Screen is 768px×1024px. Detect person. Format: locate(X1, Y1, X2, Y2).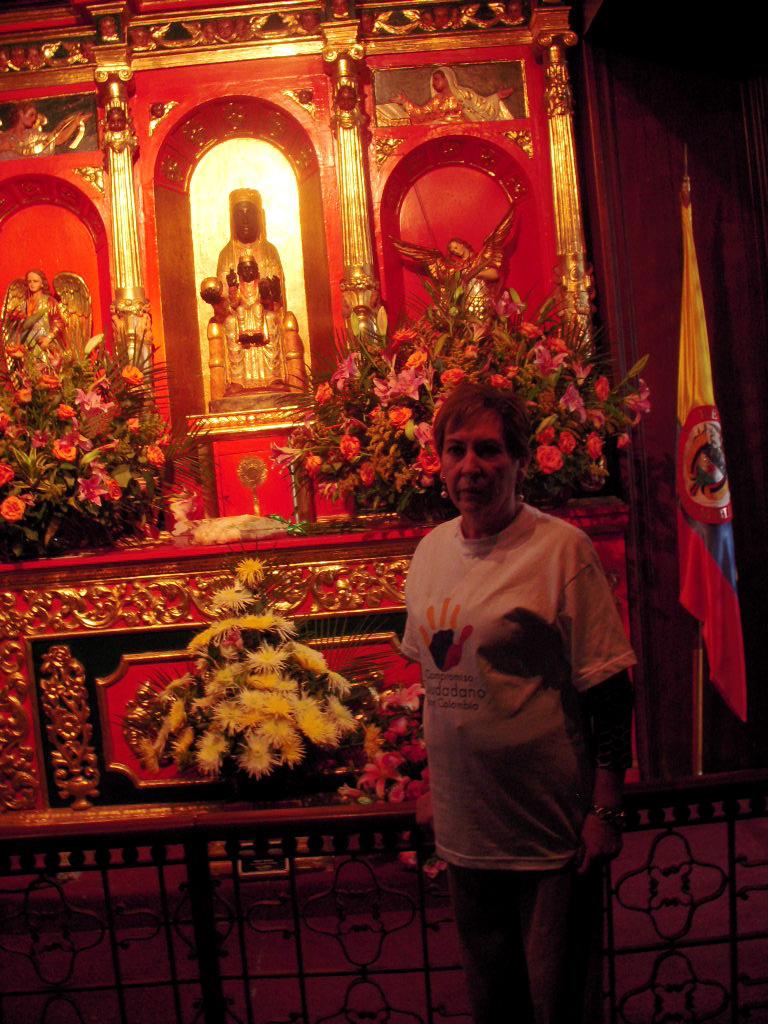
locate(403, 418, 642, 1018).
